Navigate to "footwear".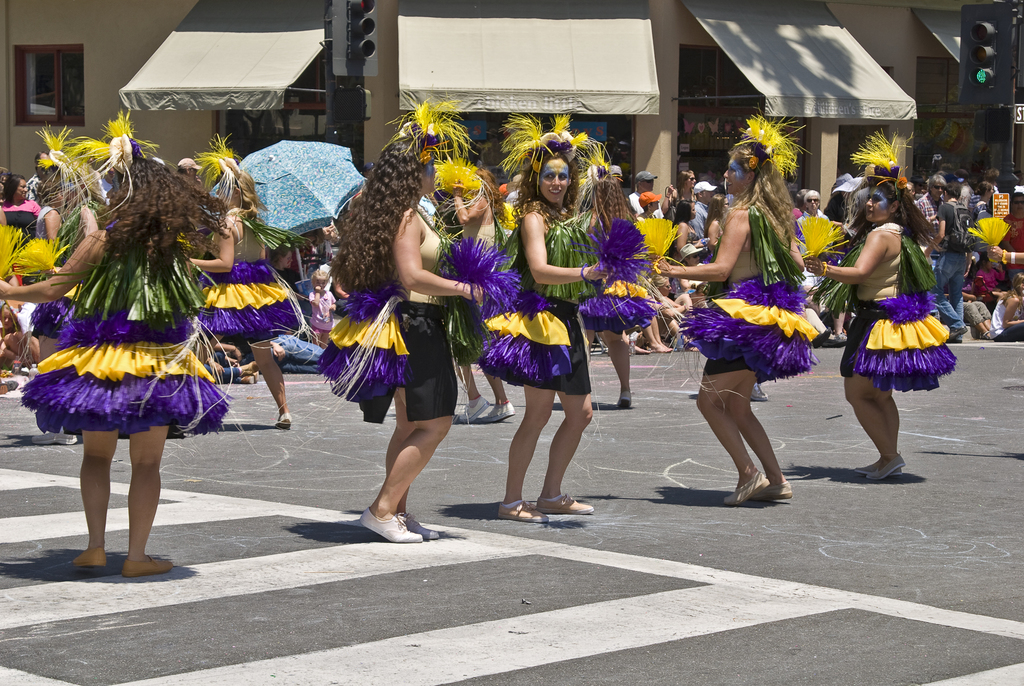
Navigation target: {"left": 398, "top": 510, "right": 437, "bottom": 538}.
